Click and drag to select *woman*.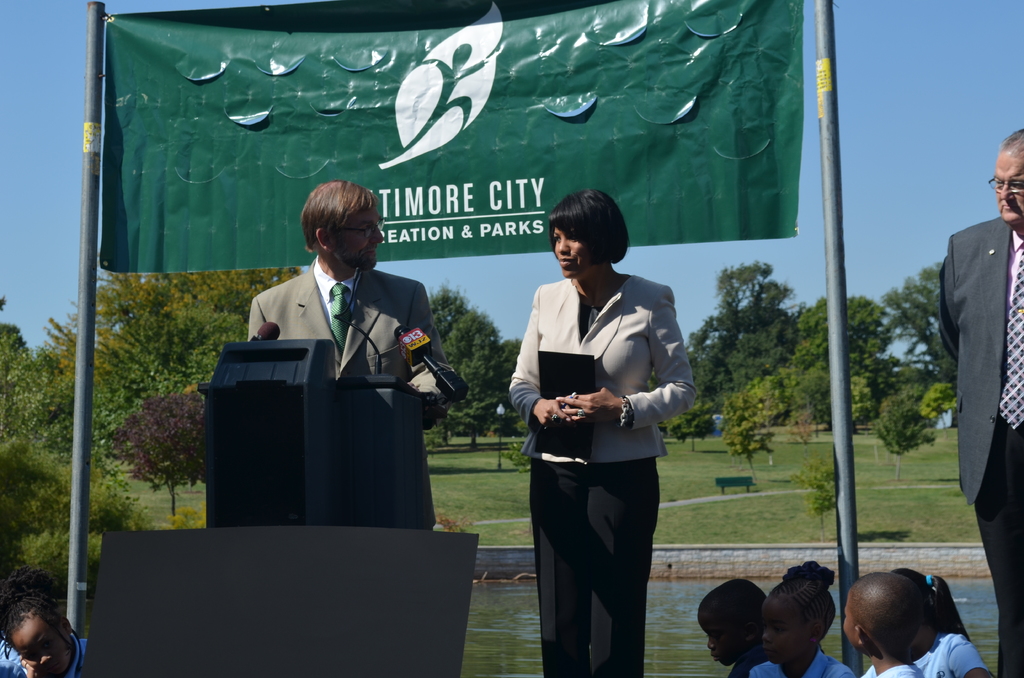
Selection: bbox(507, 190, 694, 677).
